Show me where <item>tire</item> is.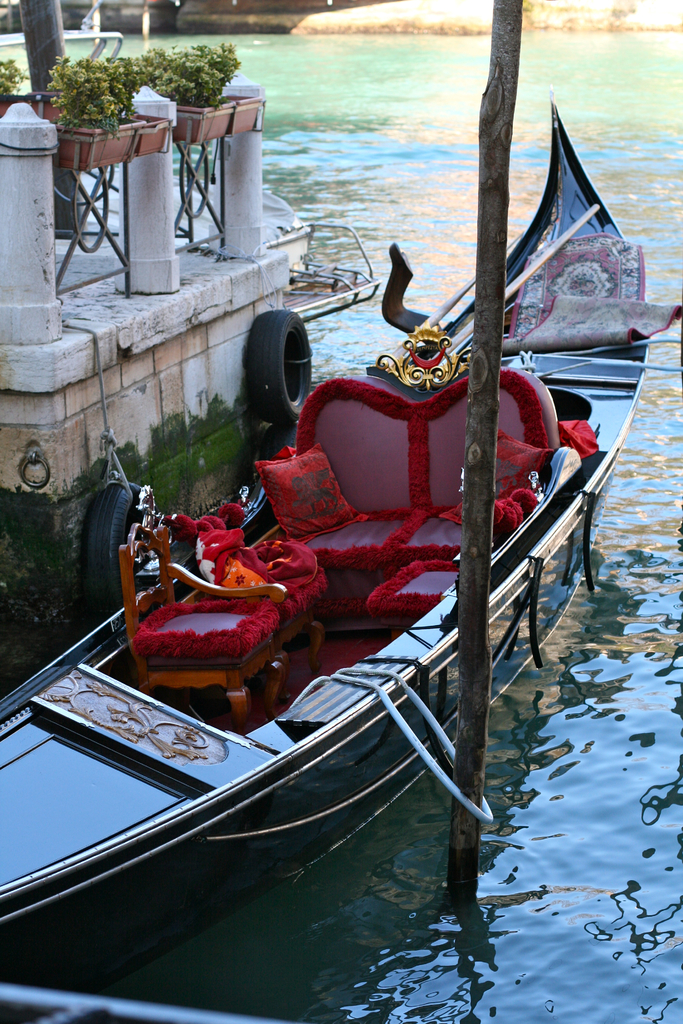
<item>tire</item> is at 87:478:148:611.
